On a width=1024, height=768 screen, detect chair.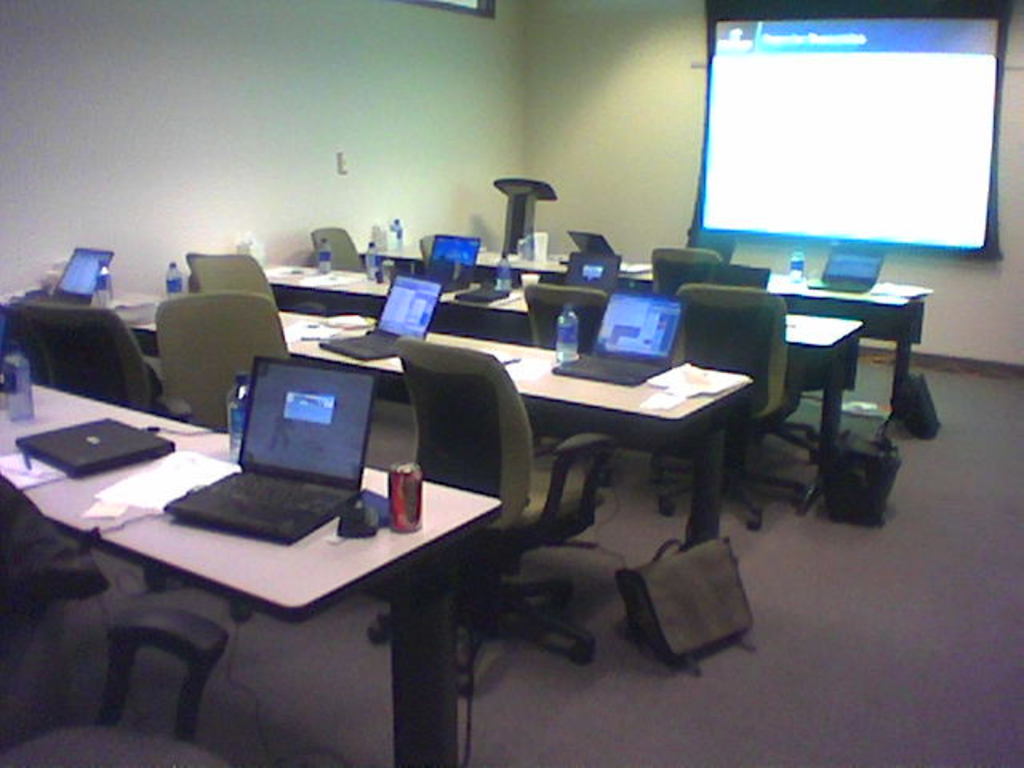
(0,518,99,685).
